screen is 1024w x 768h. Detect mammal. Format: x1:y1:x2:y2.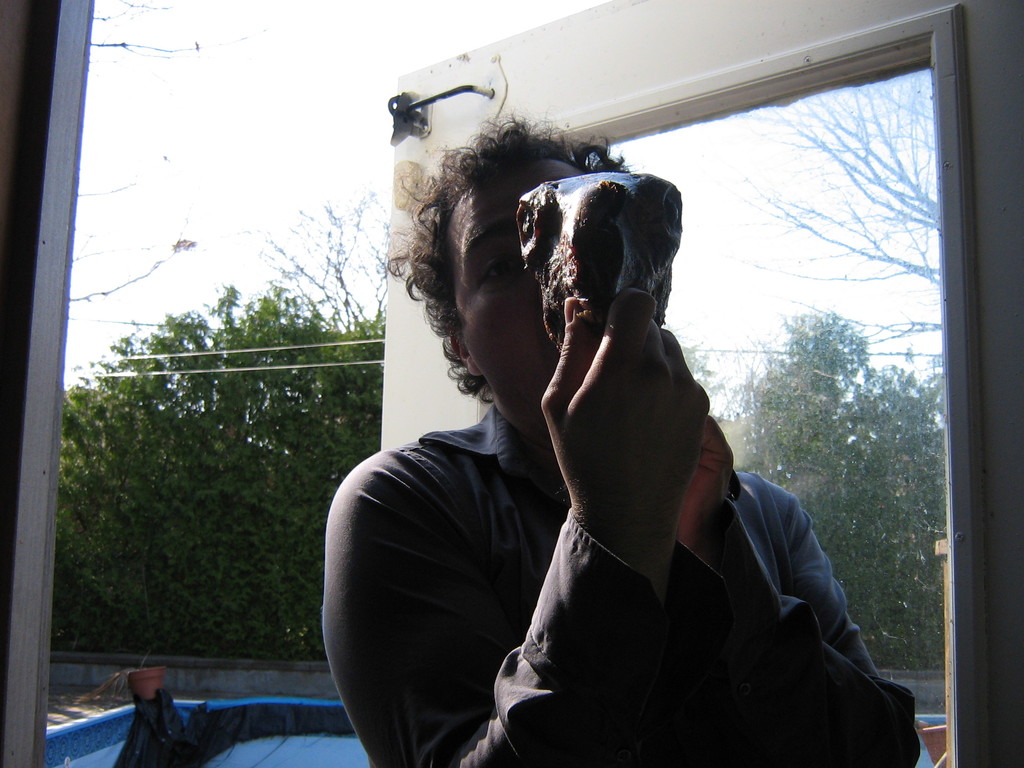
339:112:952:767.
